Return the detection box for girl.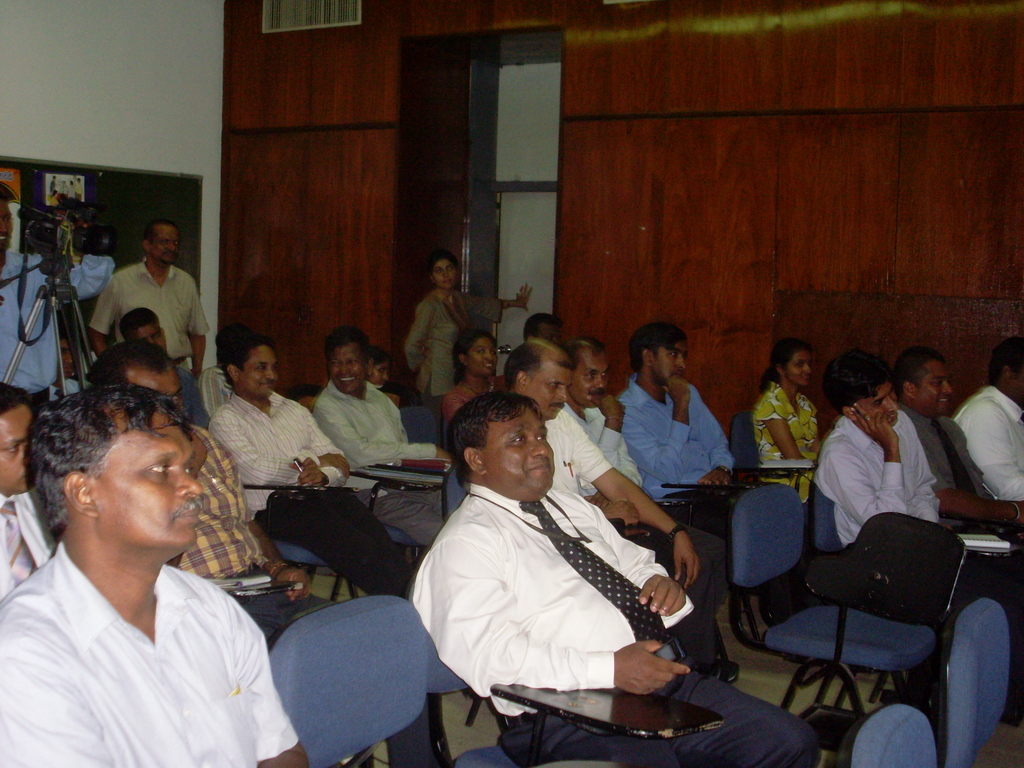
left=754, top=339, right=828, bottom=501.
